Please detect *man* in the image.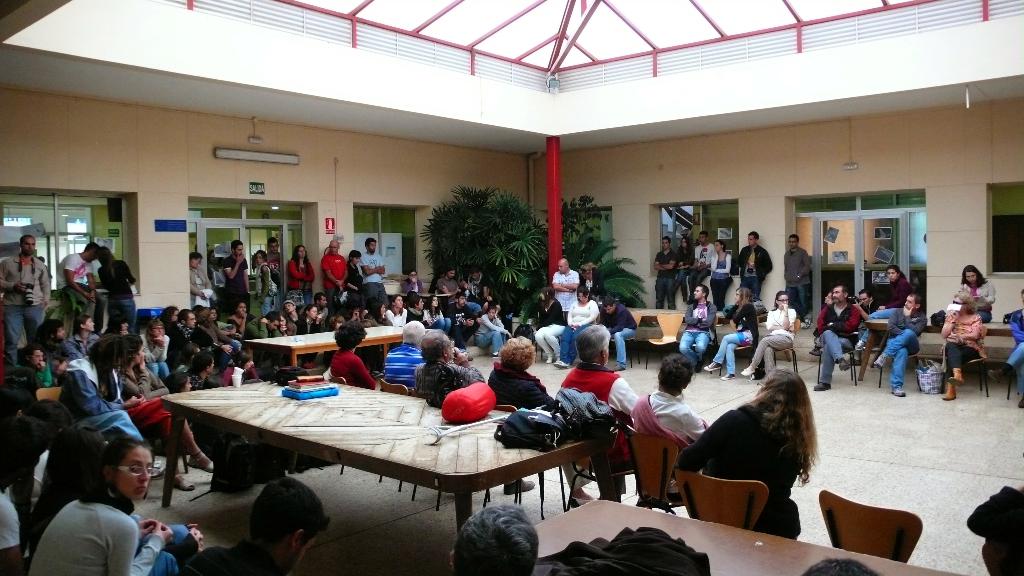
782,232,812,329.
